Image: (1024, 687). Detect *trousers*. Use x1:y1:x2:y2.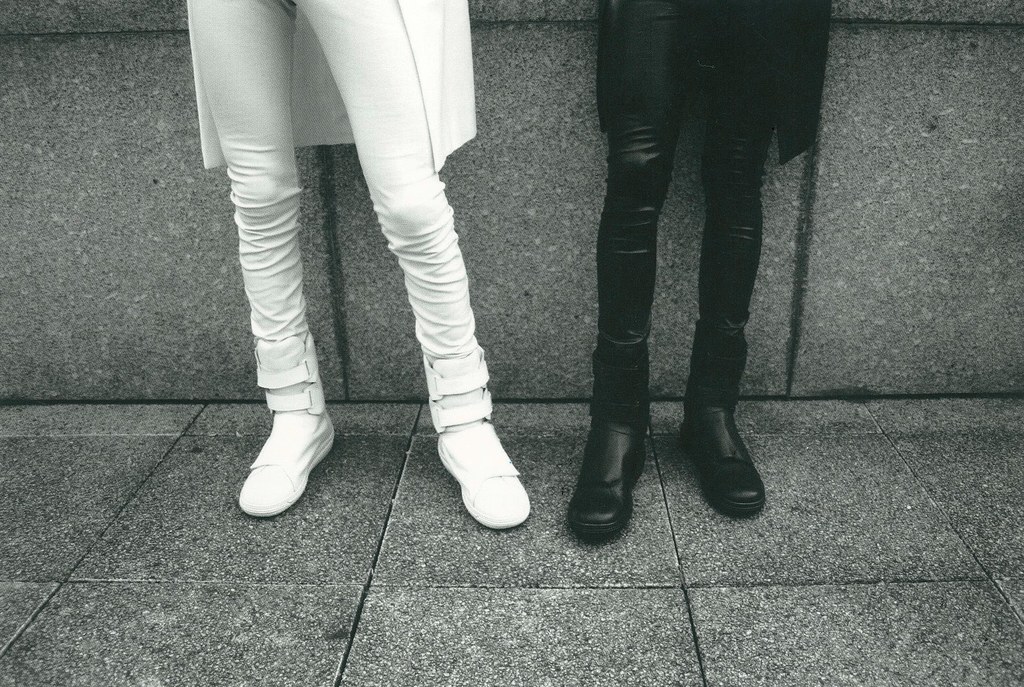
186:0:476:367.
